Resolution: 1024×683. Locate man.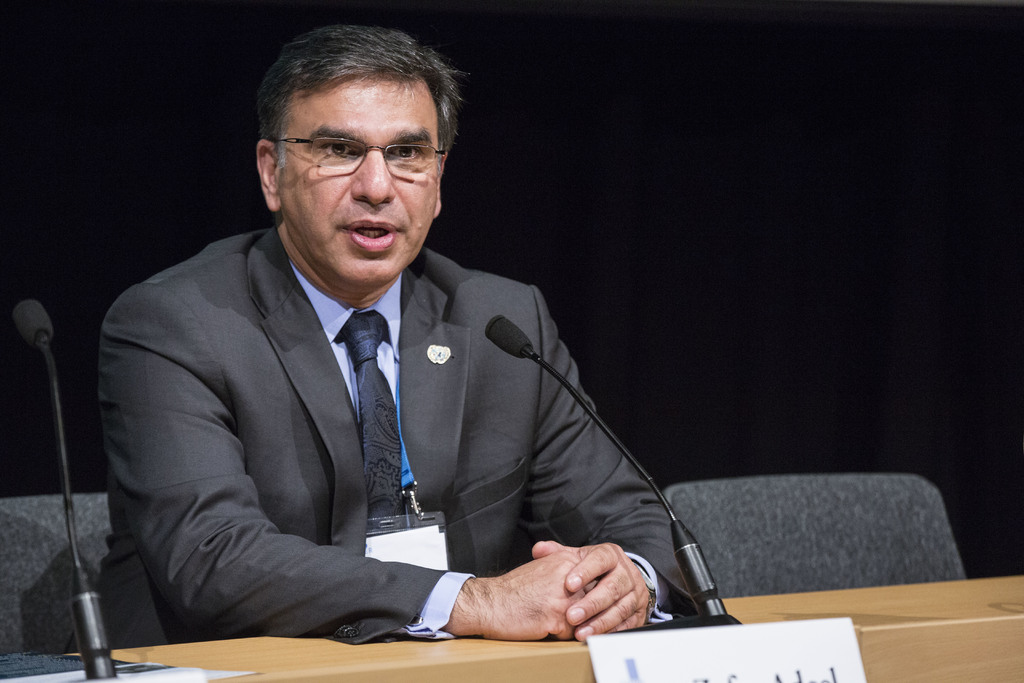
(x1=64, y1=53, x2=673, y2=656).
